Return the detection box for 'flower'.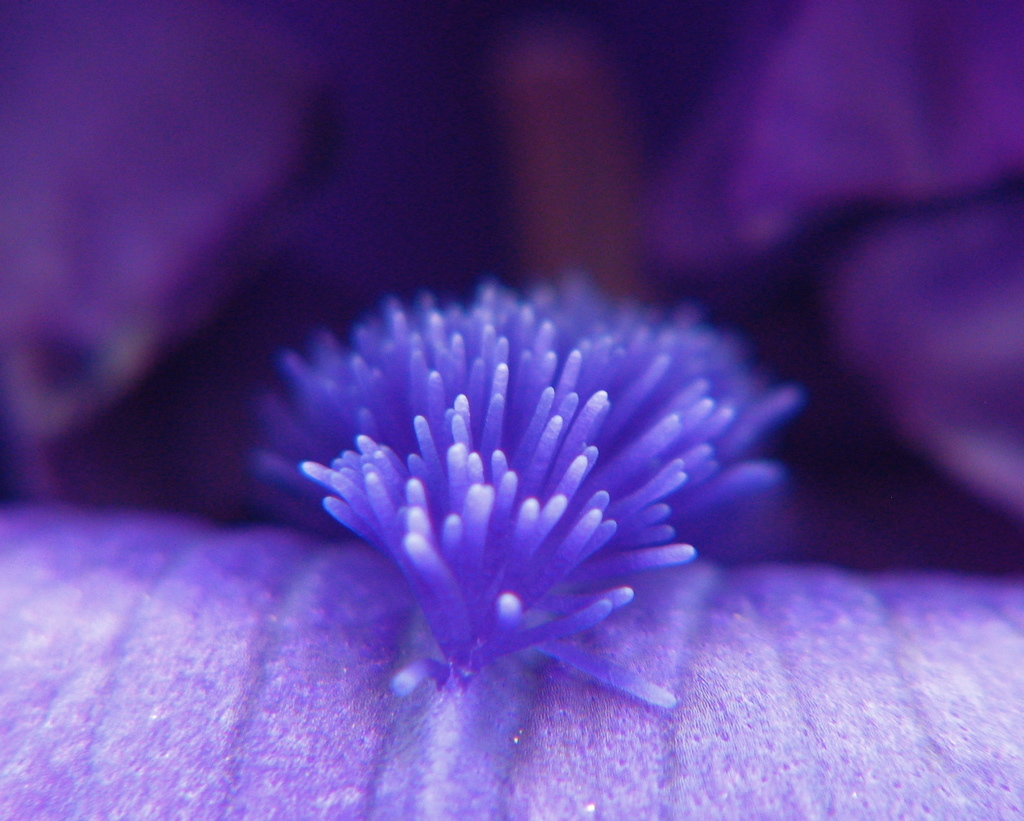
(225,263,809,715).
